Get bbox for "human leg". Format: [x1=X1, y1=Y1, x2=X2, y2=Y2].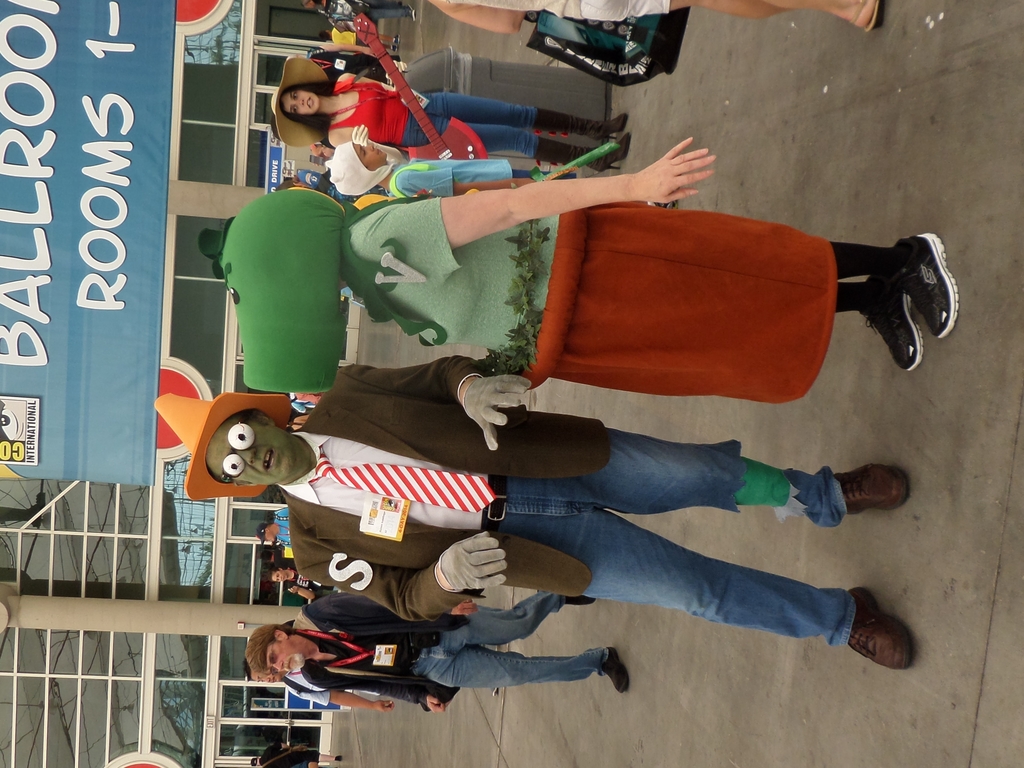
[x1=422, y1=105, x2=631, y2=141].
